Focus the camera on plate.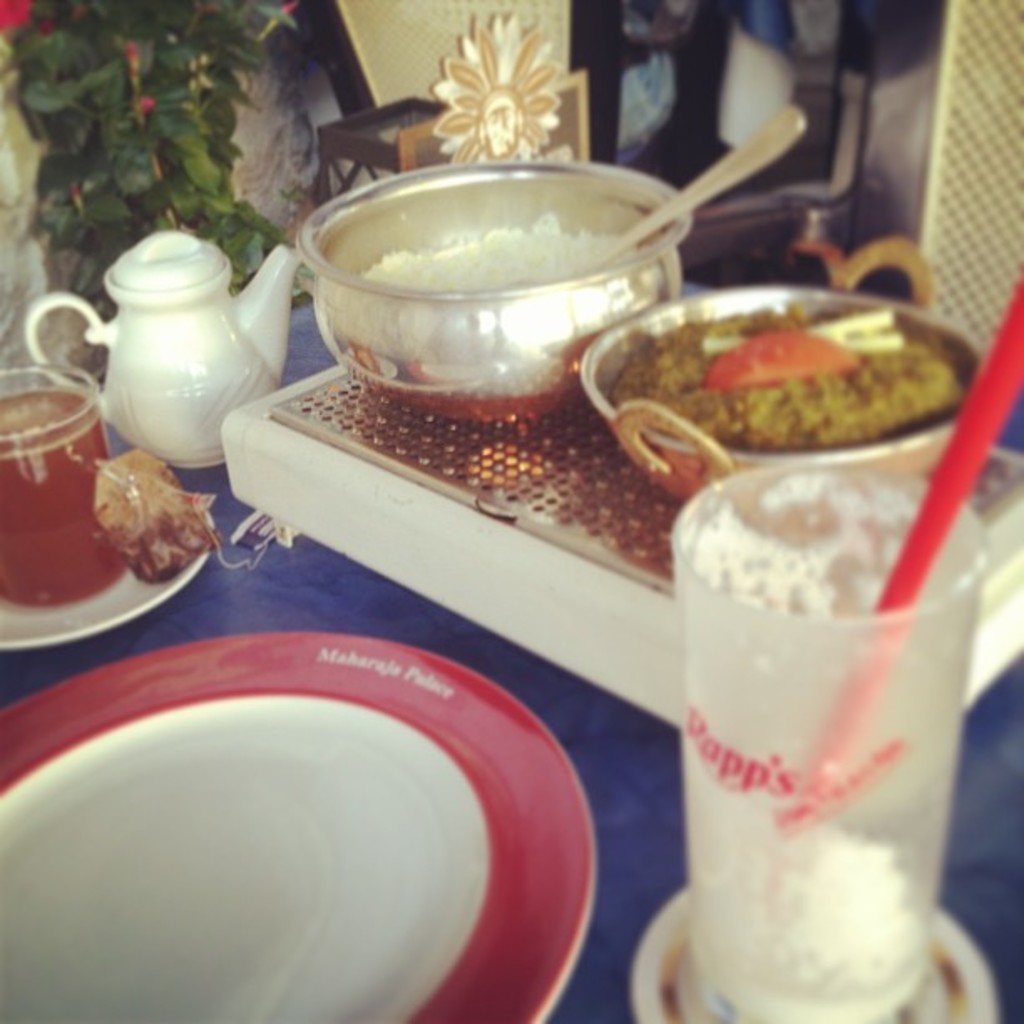
Focus region: crop(5, 549, 212, 644).
